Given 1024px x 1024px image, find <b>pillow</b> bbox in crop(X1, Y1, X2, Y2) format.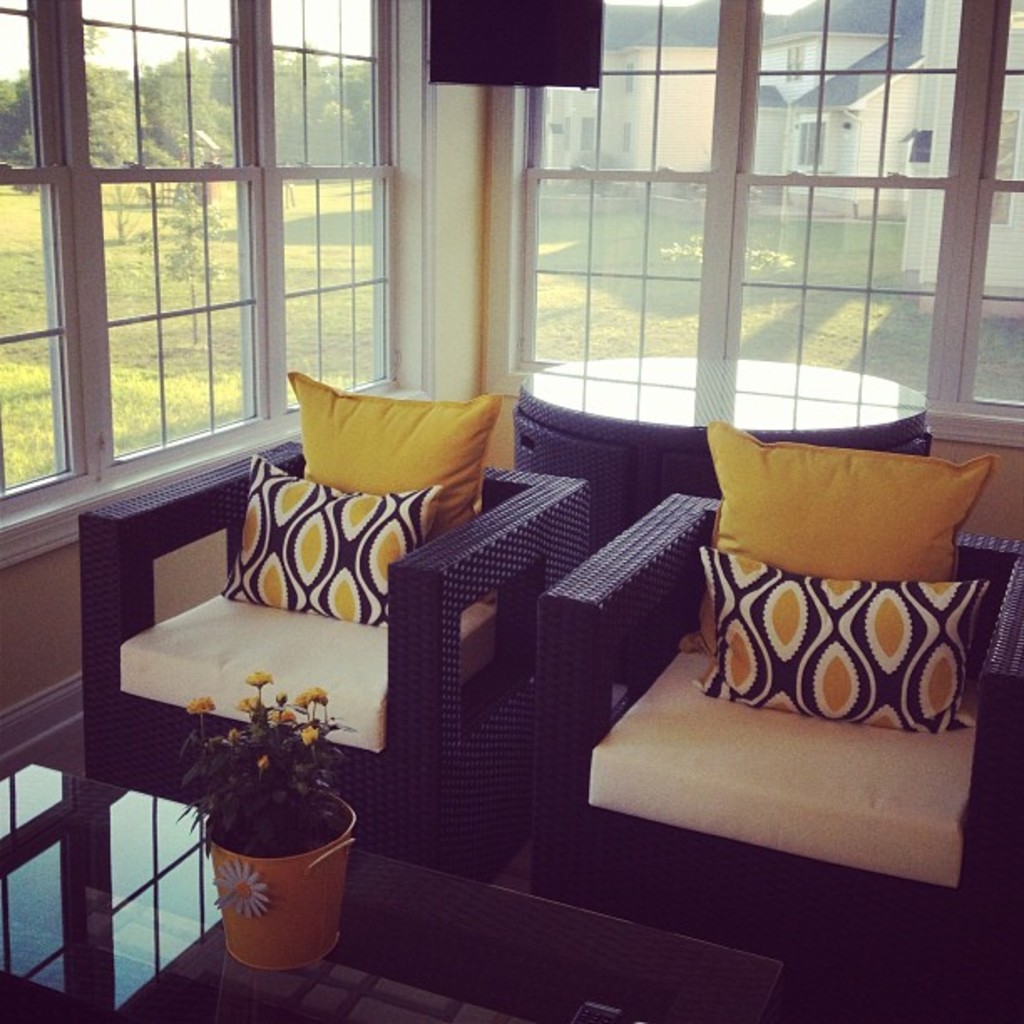
crop(293, 371, 517, 566).
